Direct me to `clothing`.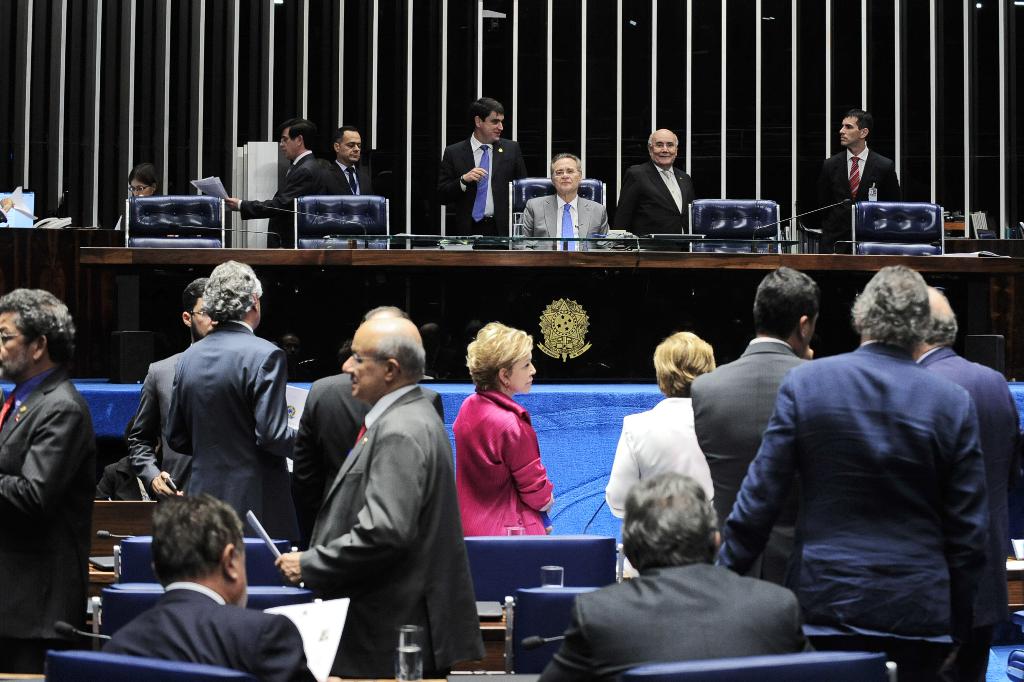
Direction: 506/189/631/249.
